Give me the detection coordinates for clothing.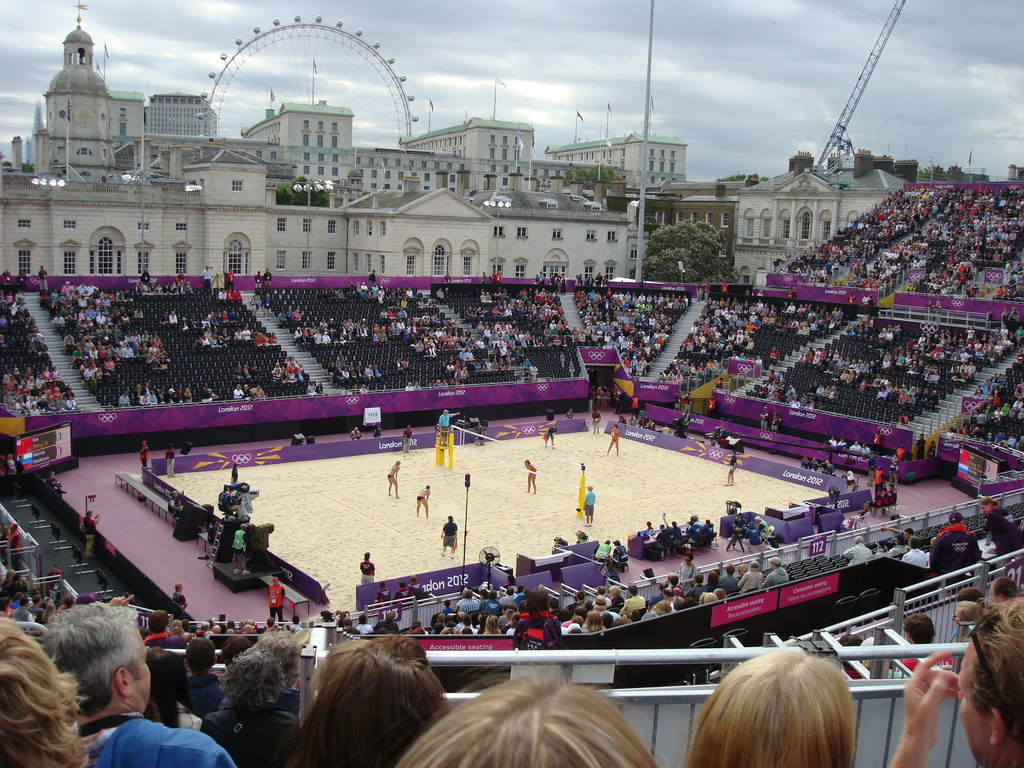
[x1=129, y1=699, x2=204, y2=726].
